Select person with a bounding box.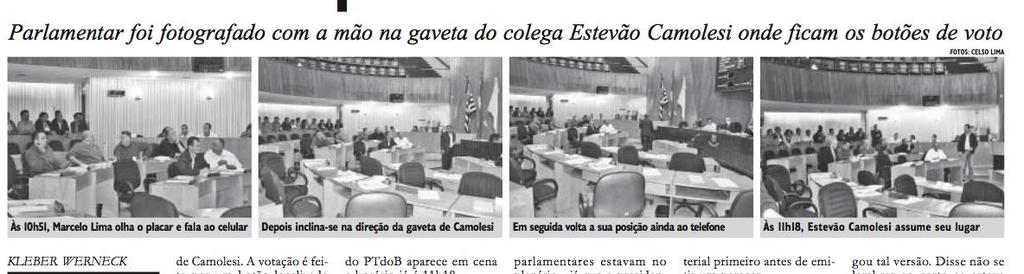
<region>925, 147, 944, 162</region>.
